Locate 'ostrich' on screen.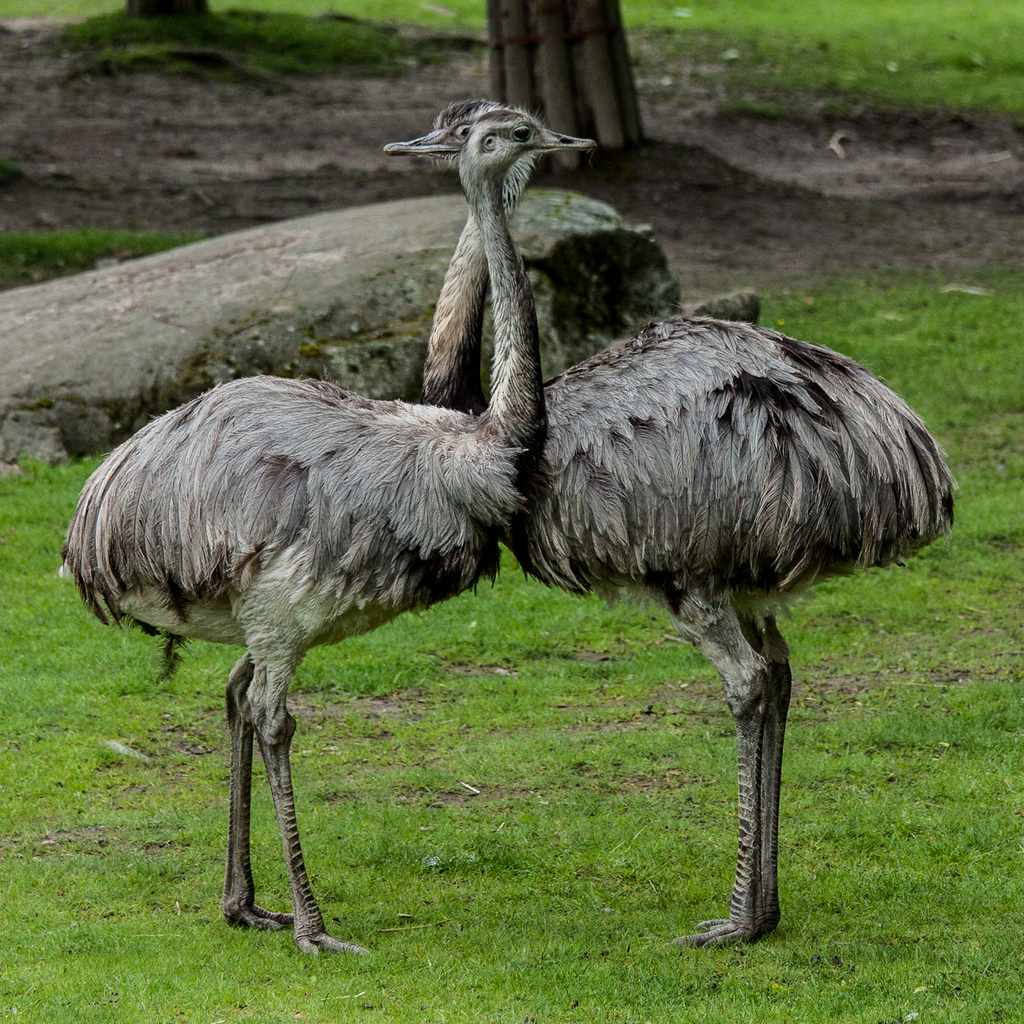
On screen at <region>370, 93, 962, 950</region>.
